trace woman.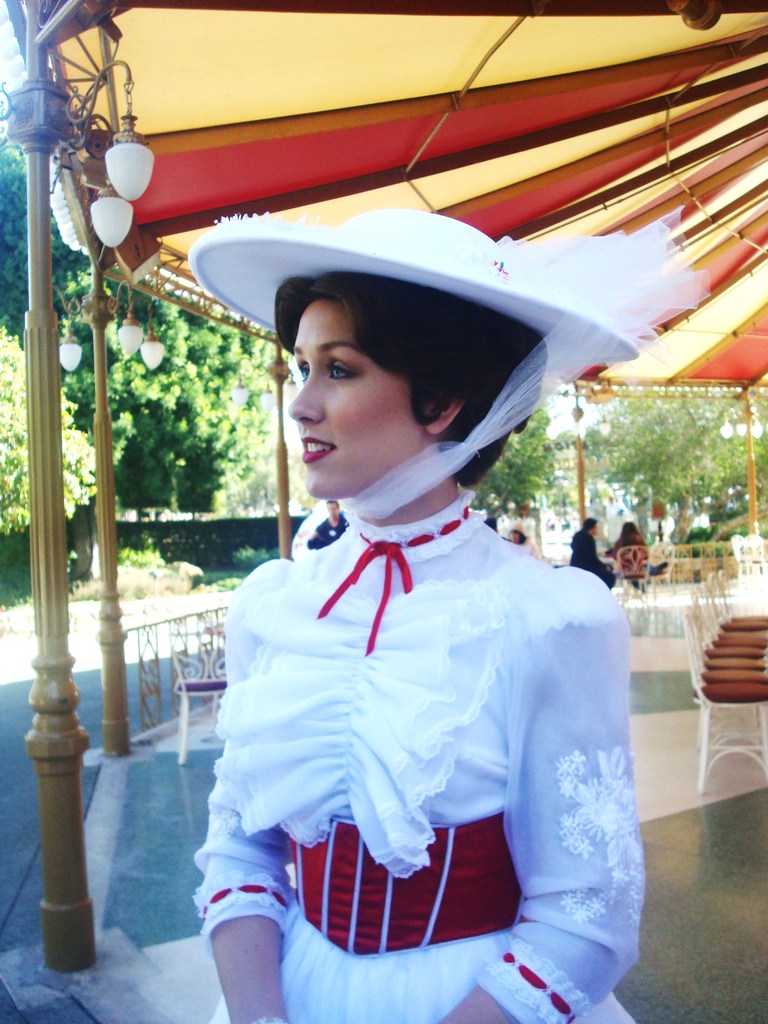
Traced to box=[506, 522, 538, 554].
